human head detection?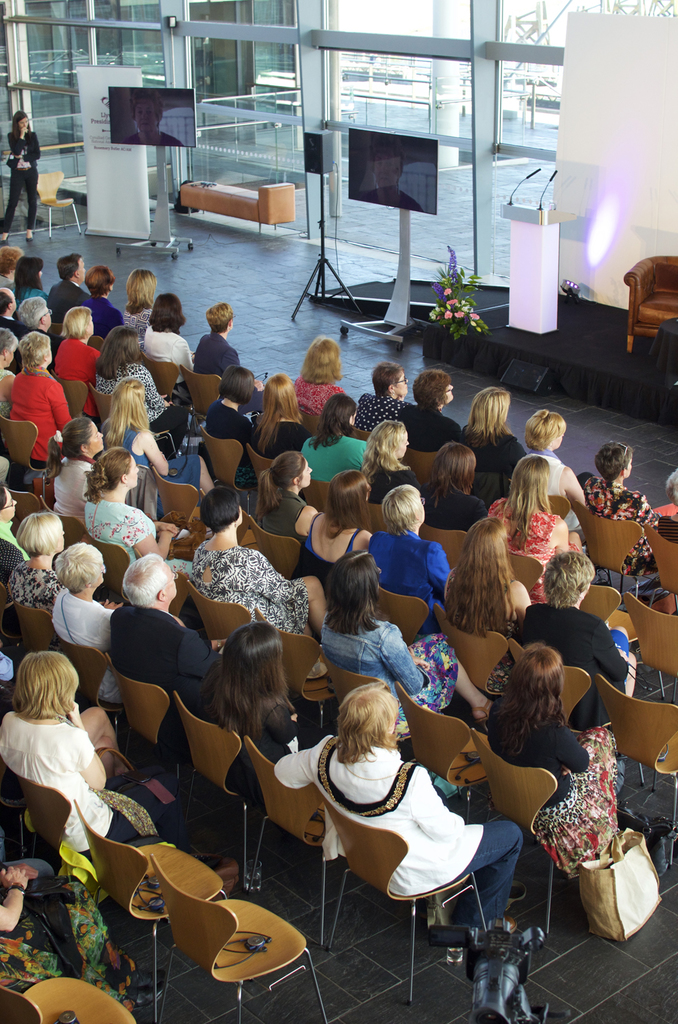
{"left": 56, "top": 250, "right": 85, "bottom": 284}
